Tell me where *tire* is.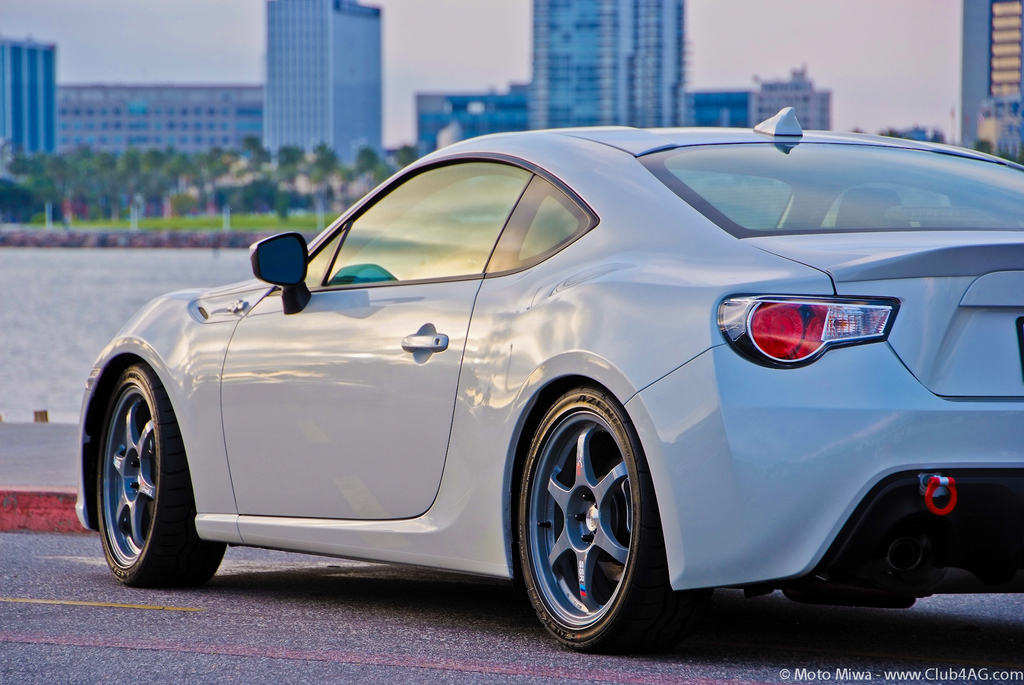
*tire* is at 511,360,675,665.
